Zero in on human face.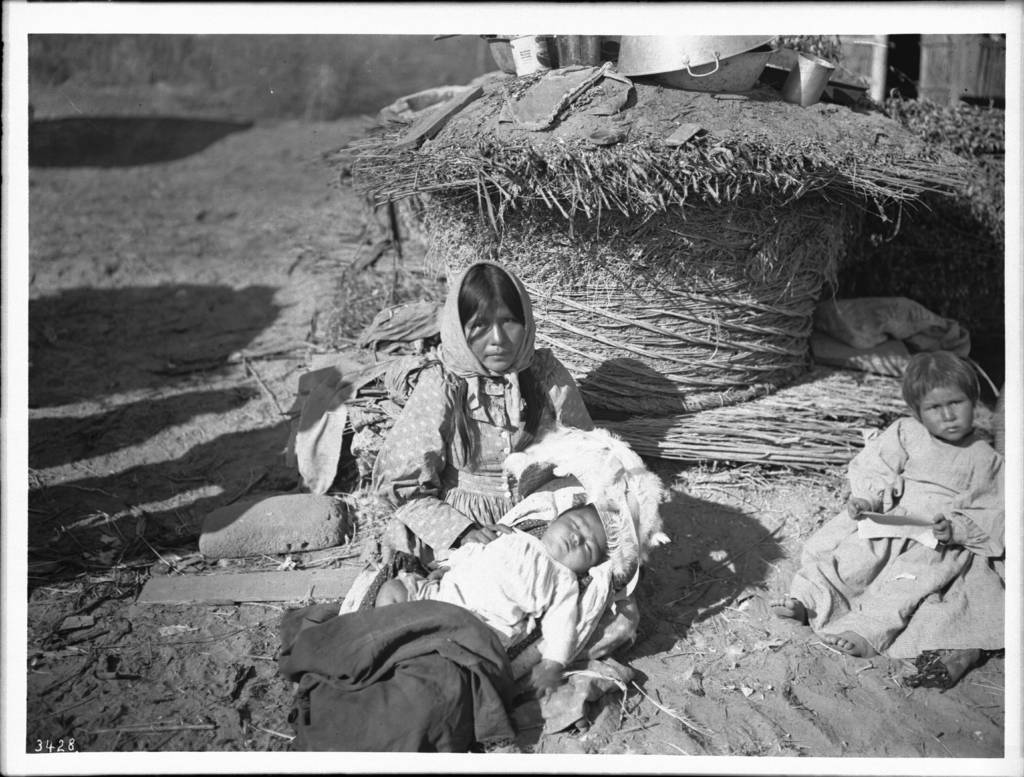
Zeroed in: 465:304:528:377.
